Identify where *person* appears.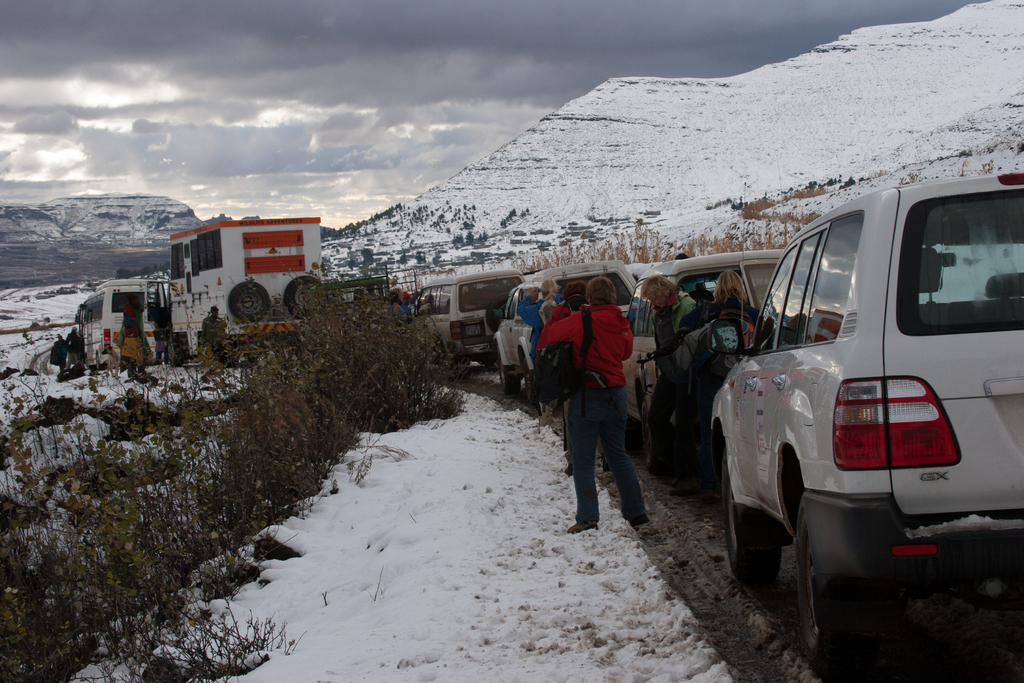
Appears at <region>561, 277, 588, 308</region>.
